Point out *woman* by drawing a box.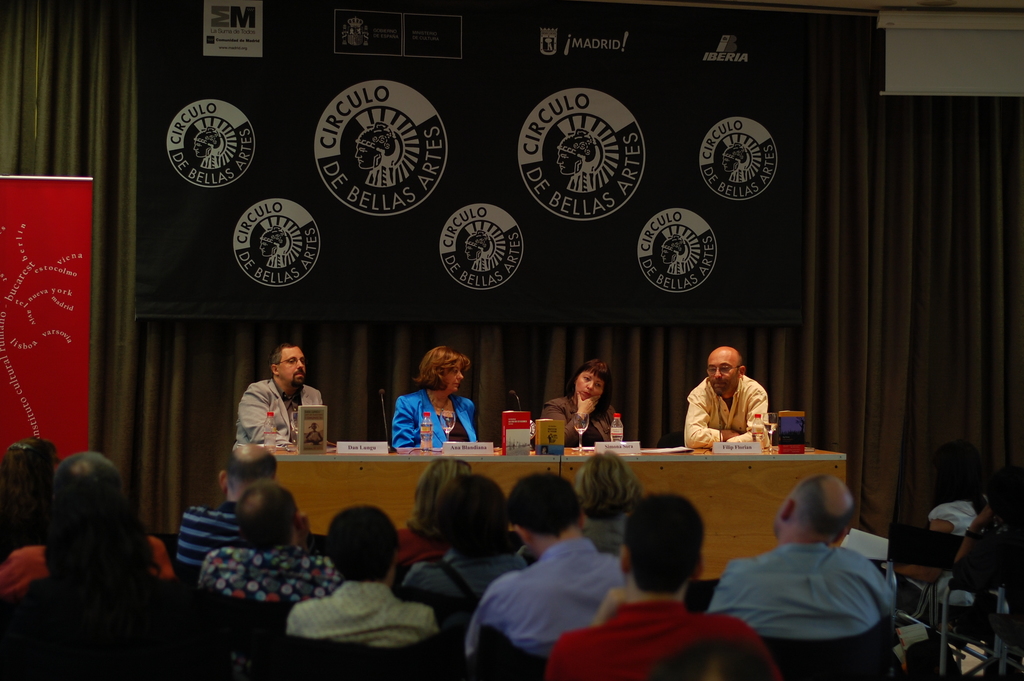
x1=394, y1=458, x2=471, y2=570.
